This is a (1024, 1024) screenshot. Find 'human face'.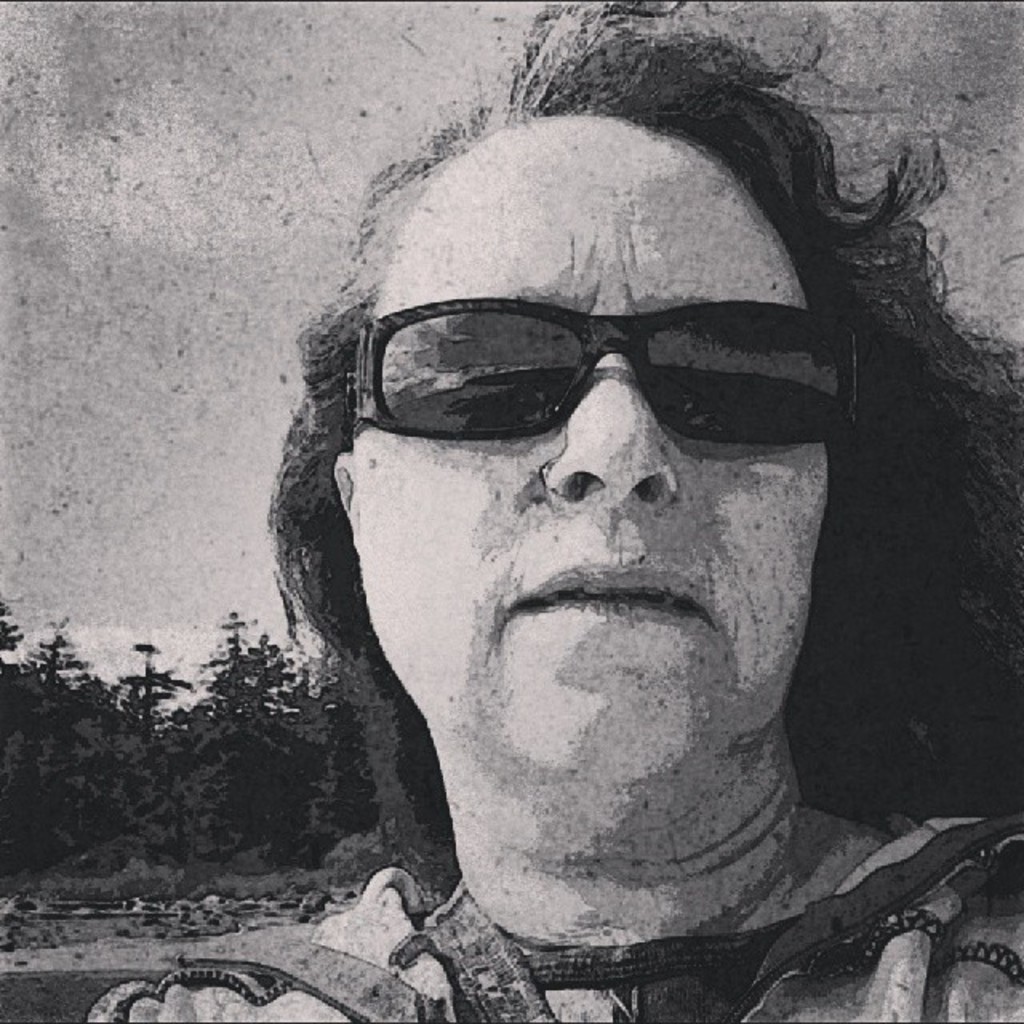
Bounding box: {"x1": 350, "y1": 109, "x2": 837, "y2": 782}.
